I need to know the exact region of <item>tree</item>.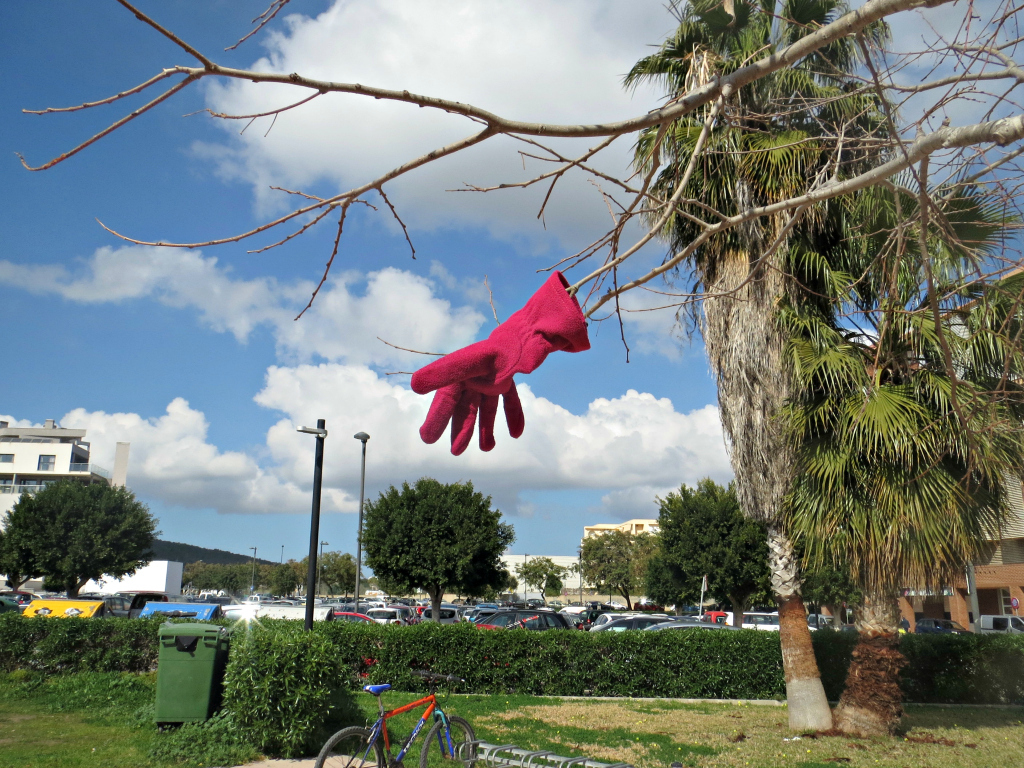
Region: select_region(516, 554, 571, 602).
